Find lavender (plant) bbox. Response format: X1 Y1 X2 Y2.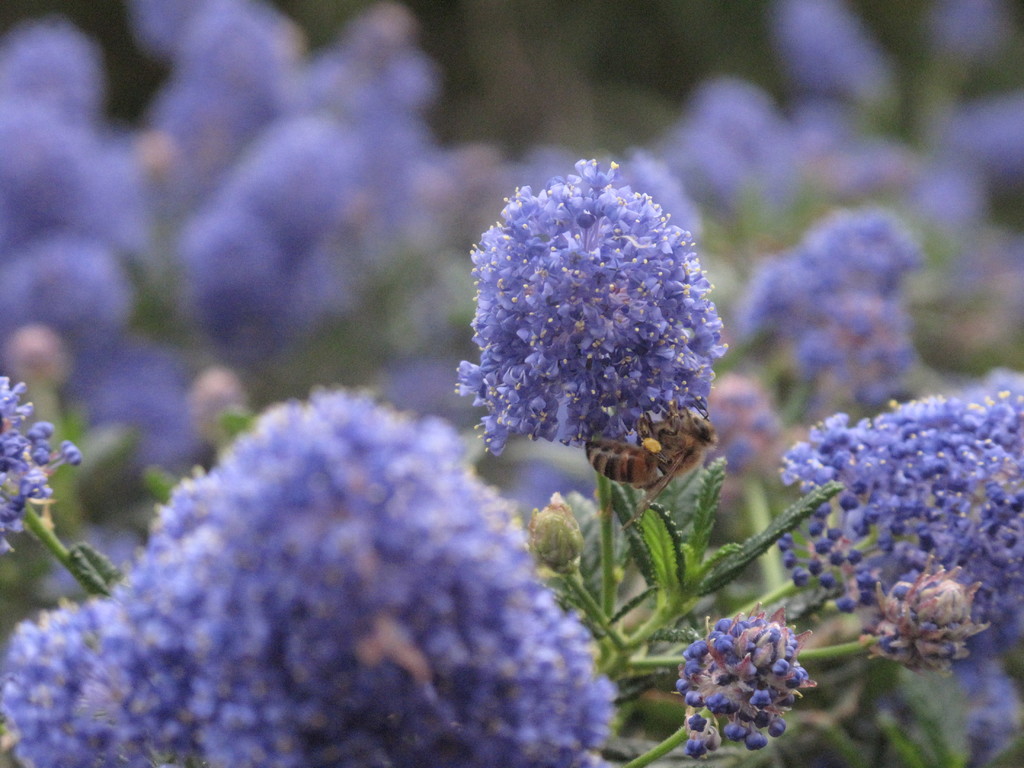
738 236 956 419.
